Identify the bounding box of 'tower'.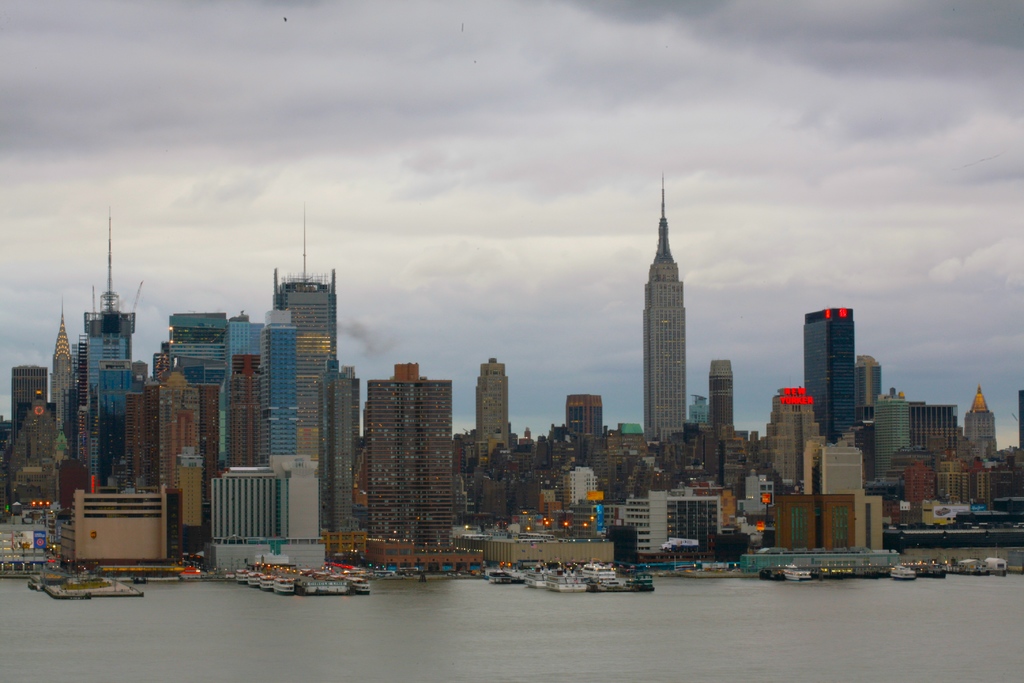
<box>269,208,337,528</box>.
